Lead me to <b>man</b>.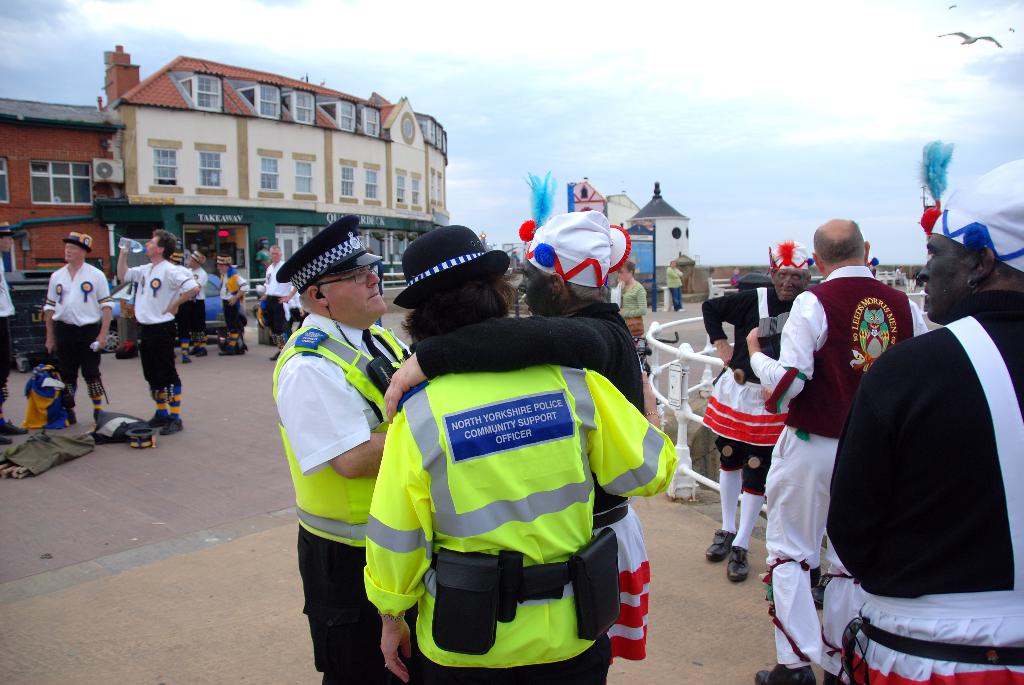
Lead to left=362, top=224, right=676, bottom=684.
